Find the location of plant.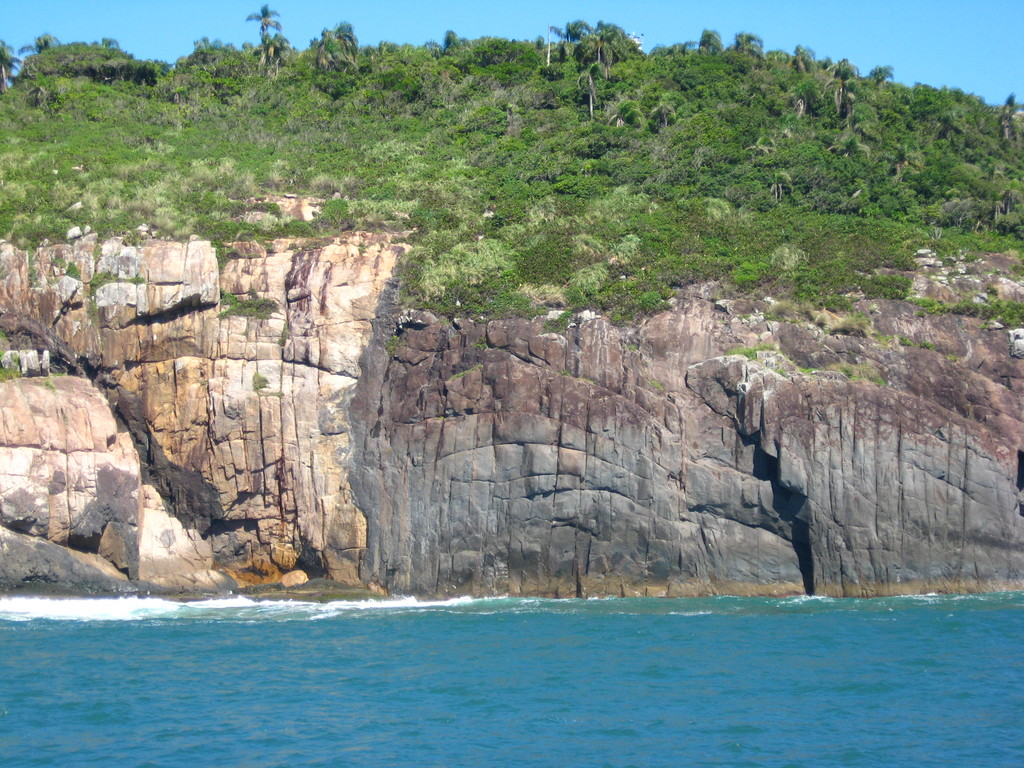
Location: box=[443, 362, 485, 381].
